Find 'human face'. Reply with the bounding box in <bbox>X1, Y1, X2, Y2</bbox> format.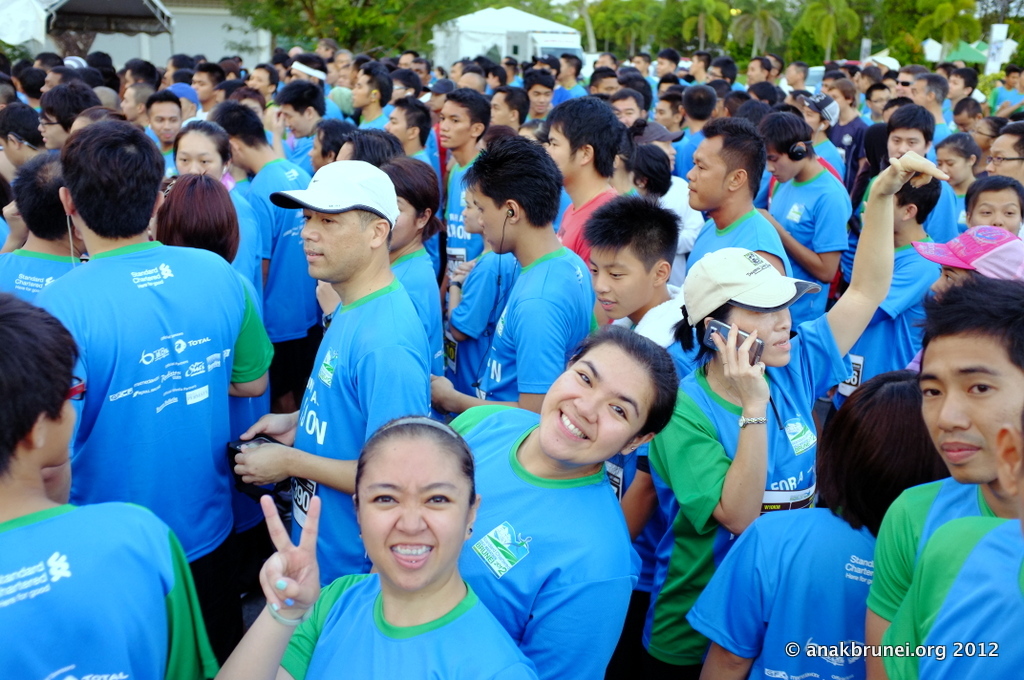
<bbox>0, 135, 24, 167</bbox>.
